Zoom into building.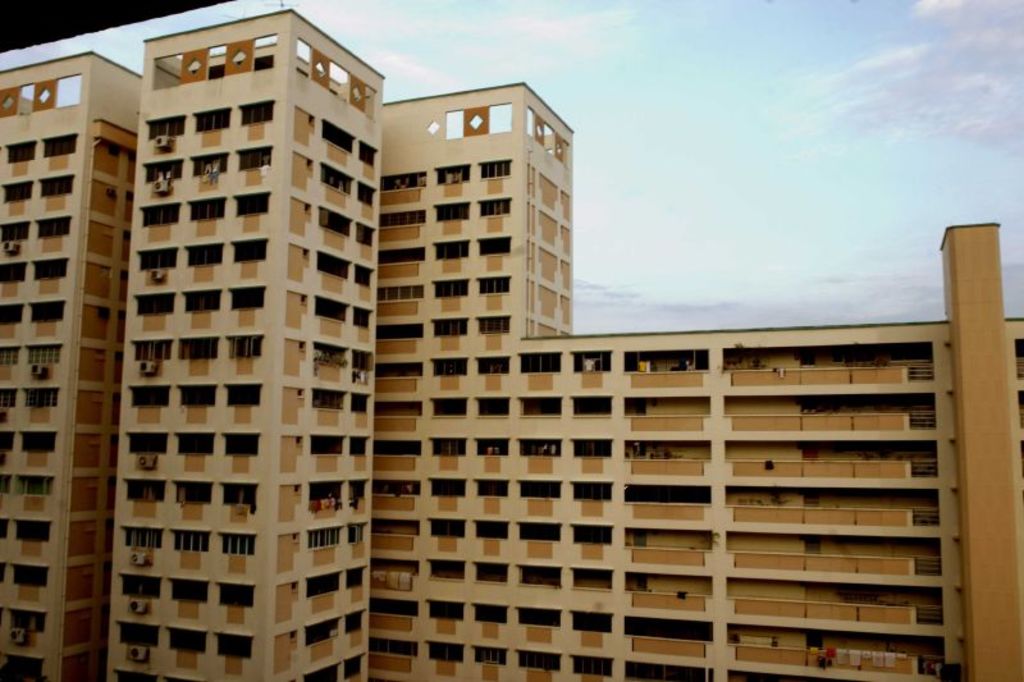
Zoom target: 367,82,1023,681.
